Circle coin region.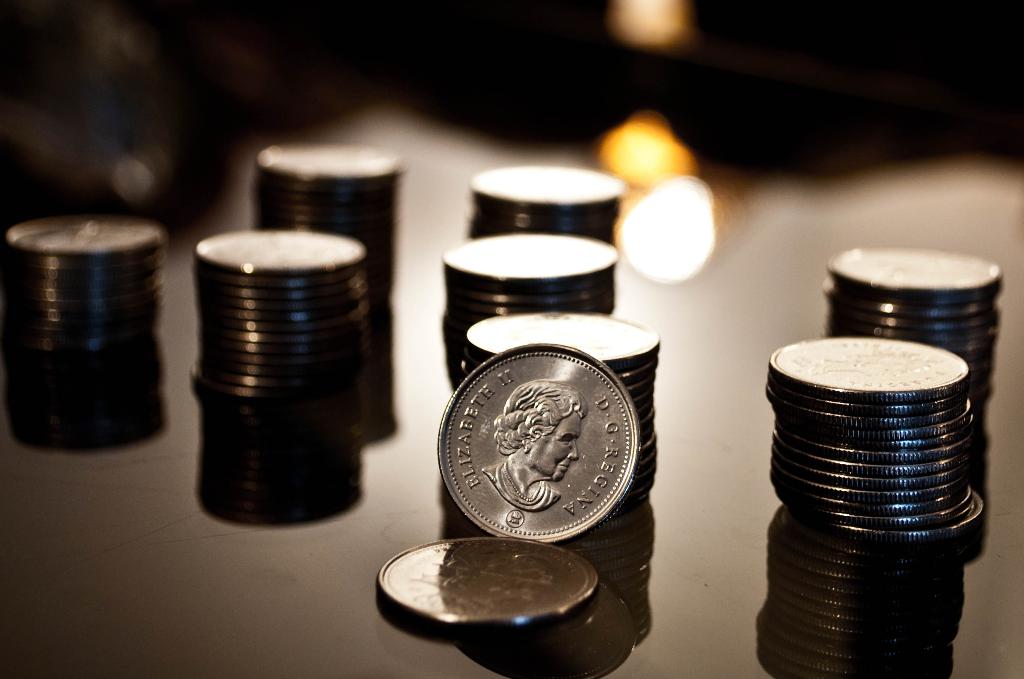
Region: 369/530/604/634.
